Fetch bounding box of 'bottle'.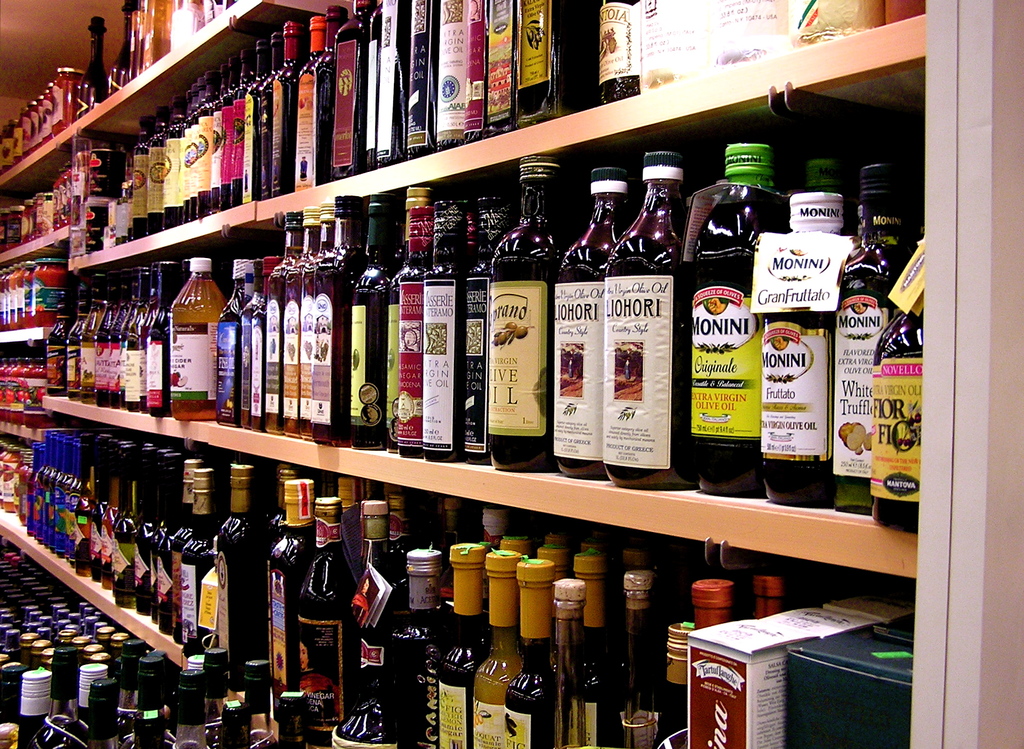
Bbox: [551, 173, 631, 482].
